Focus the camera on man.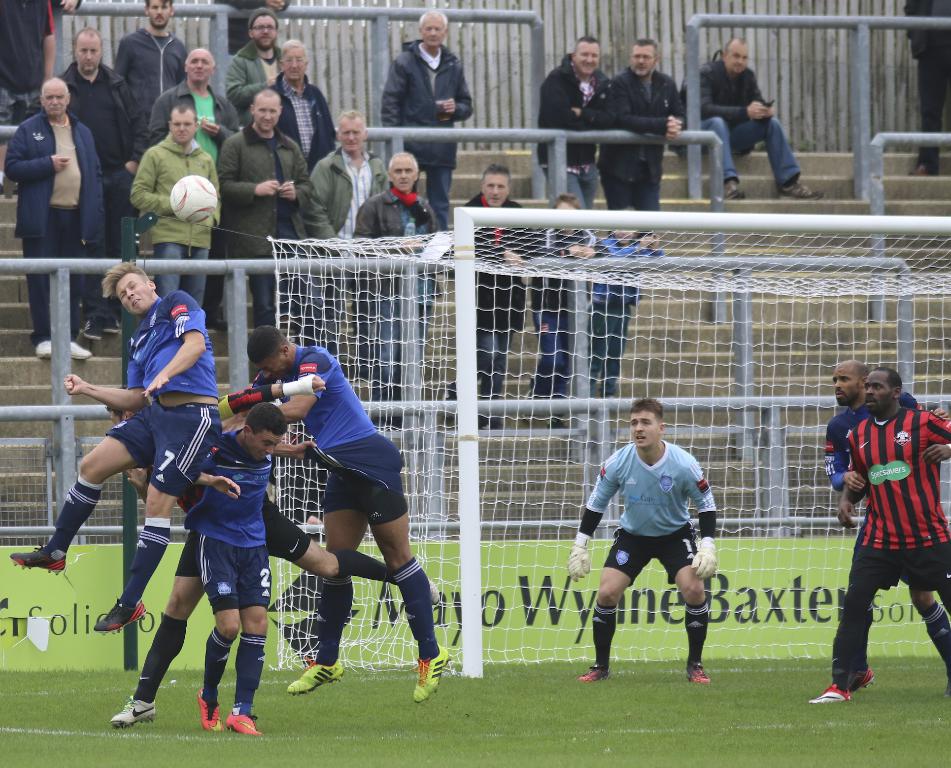
Focus region: bbox=[257, 36, 350, 177].
